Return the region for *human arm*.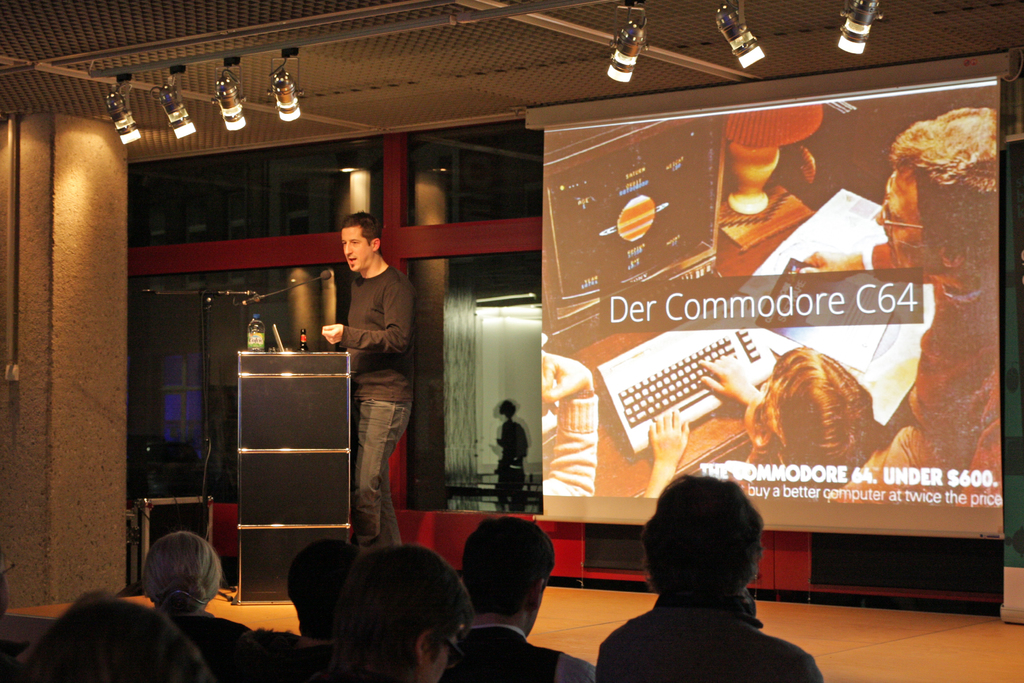
l=641, t=411, r=687, b=497.
